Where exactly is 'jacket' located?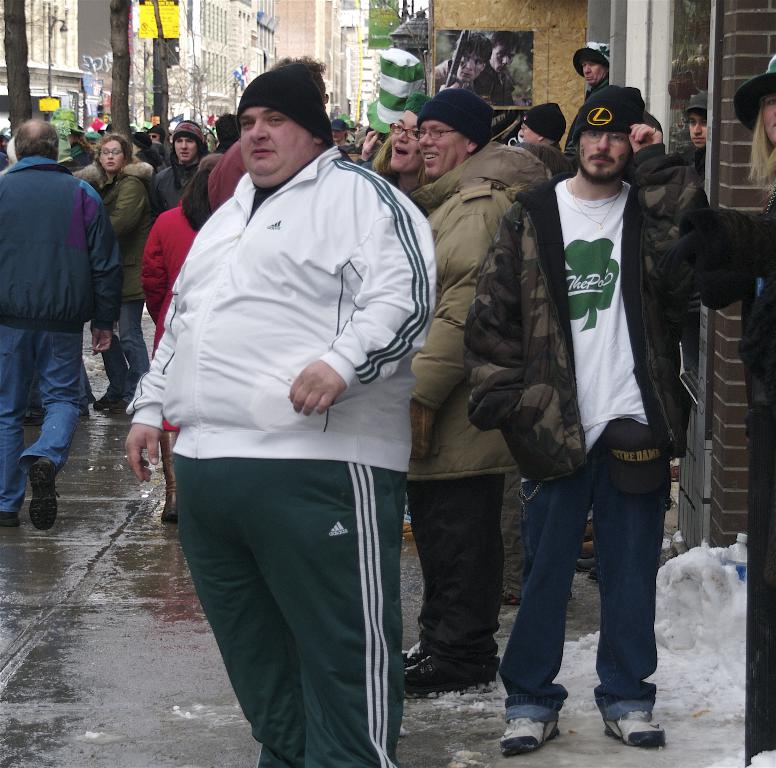
Its bounding box is (x1=362, y1=132, x2=584, y2=510).
